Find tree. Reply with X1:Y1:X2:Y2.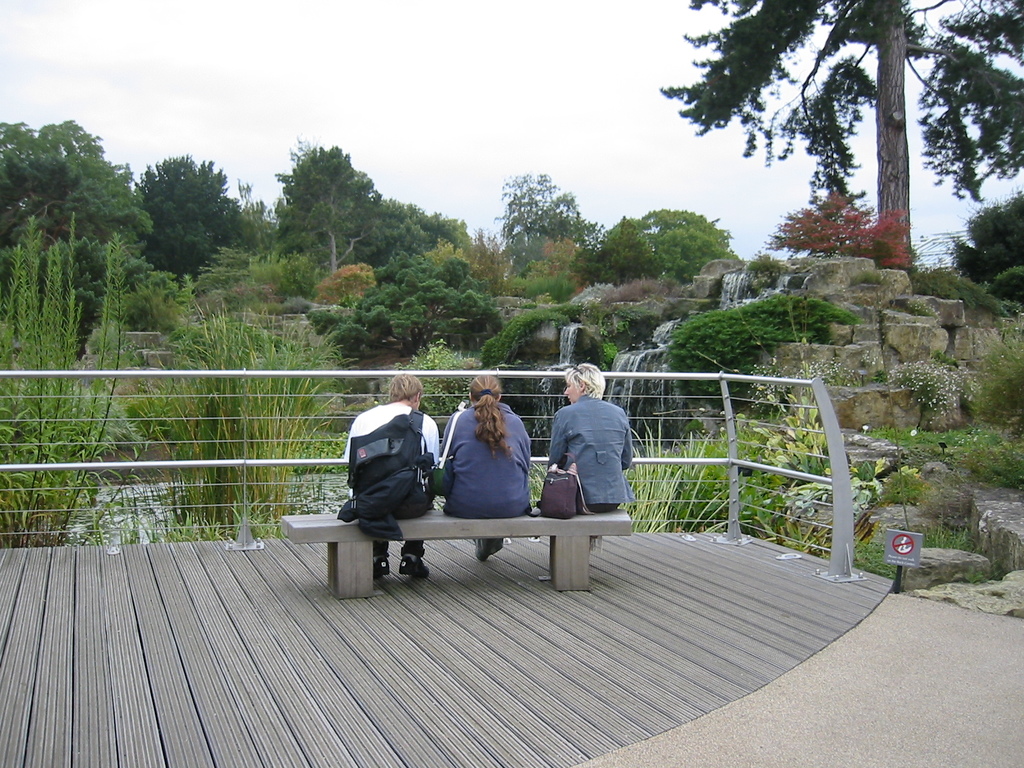
572:201:655:296.
